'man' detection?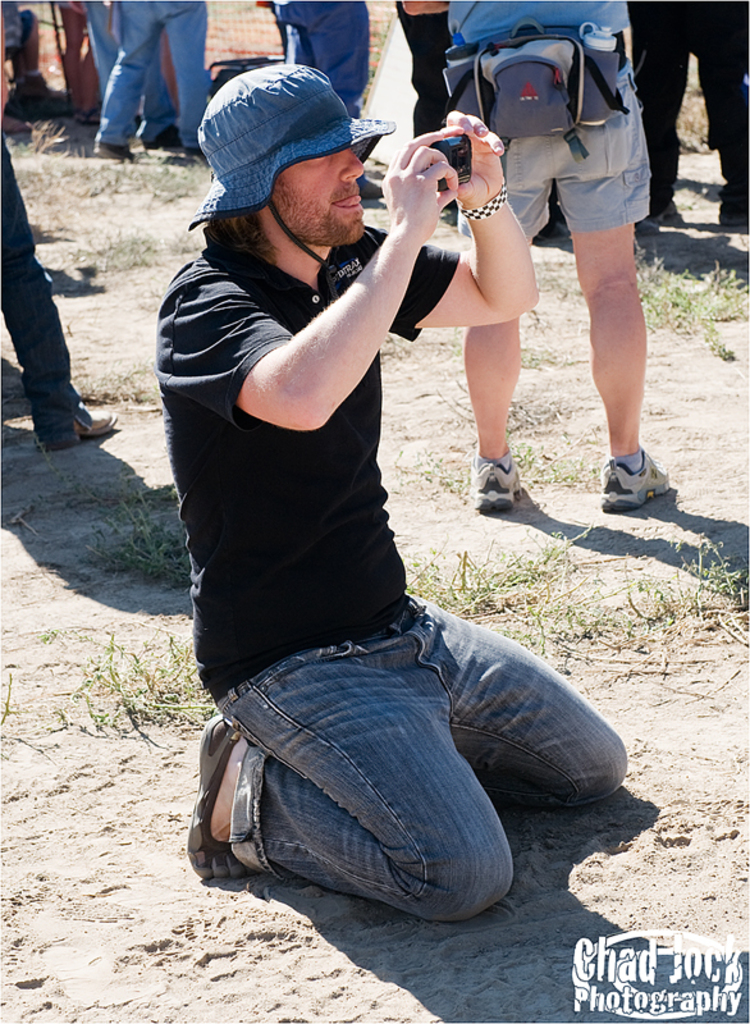
box(279, 0, 374, 114)
